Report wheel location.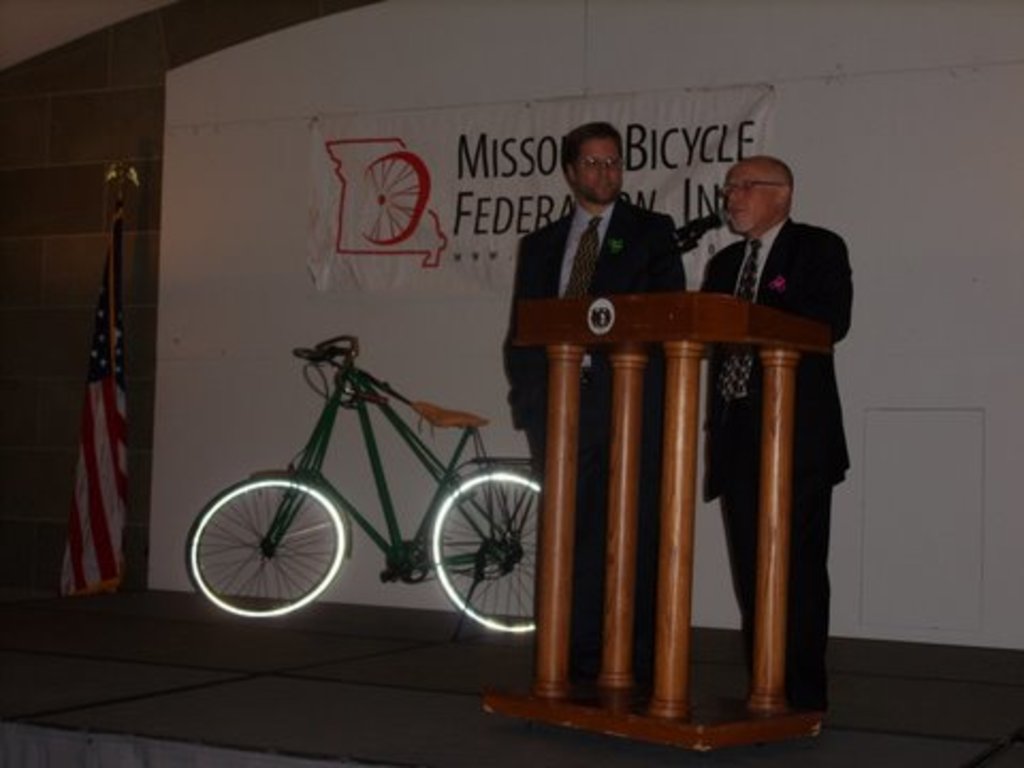
Report: 433/465/540/631.
